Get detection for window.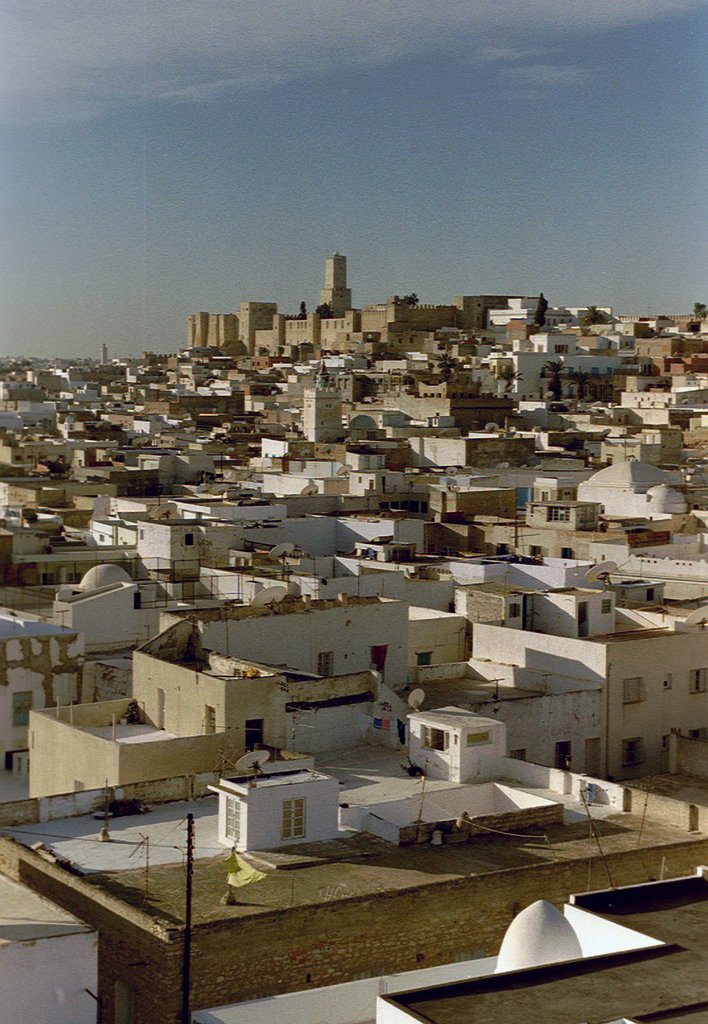
Detection: box(618, 676, 647, 704).
